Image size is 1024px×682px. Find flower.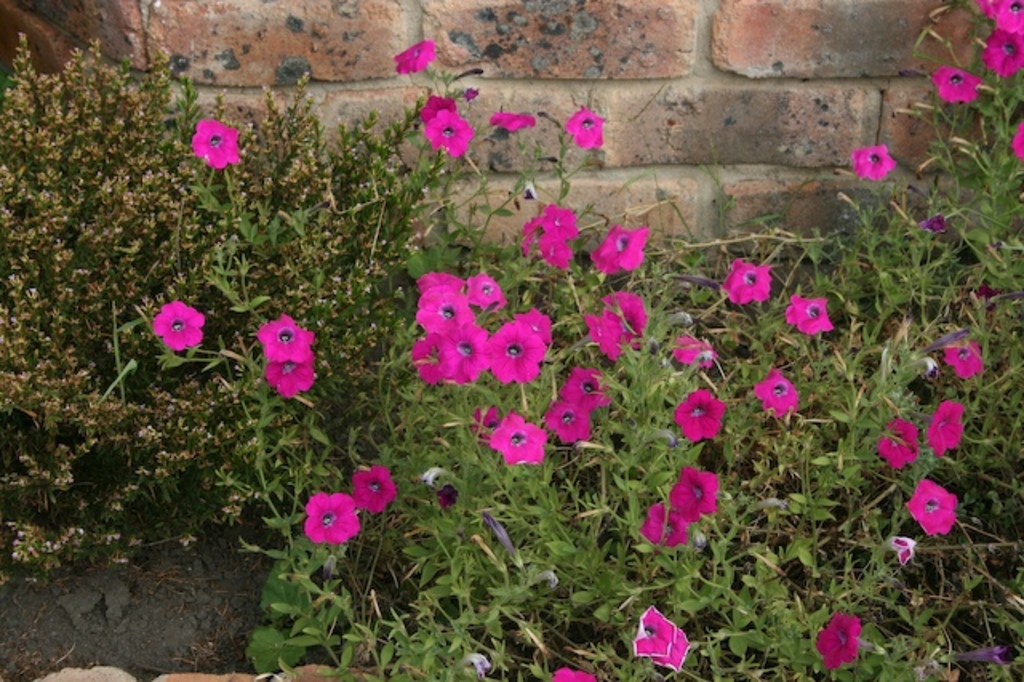
[946, 336, 986, 378].
